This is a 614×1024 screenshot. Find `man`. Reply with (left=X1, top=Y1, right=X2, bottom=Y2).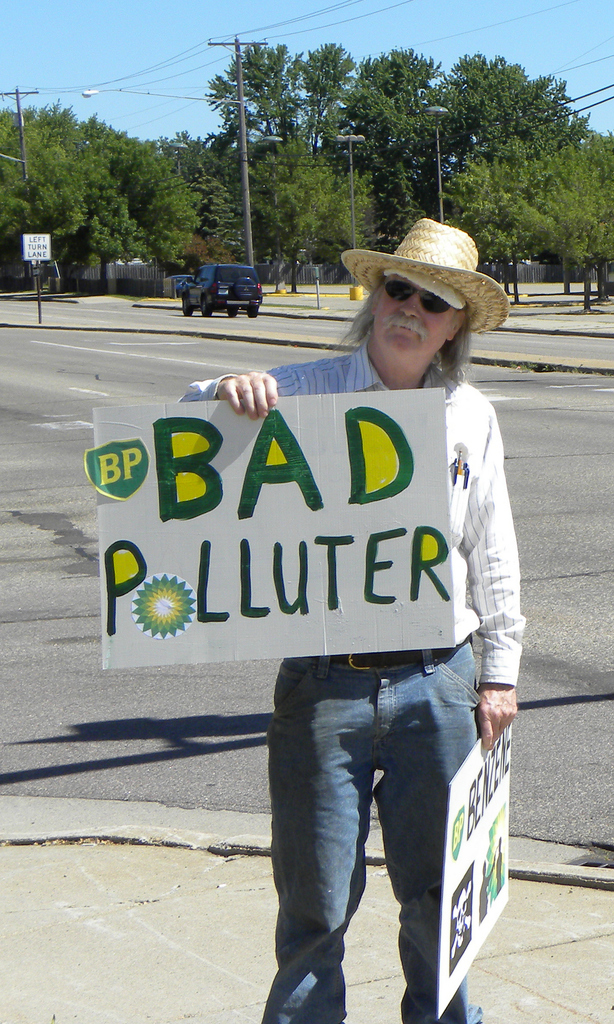
(left=191, top=222, right=519, bottom=1023).
